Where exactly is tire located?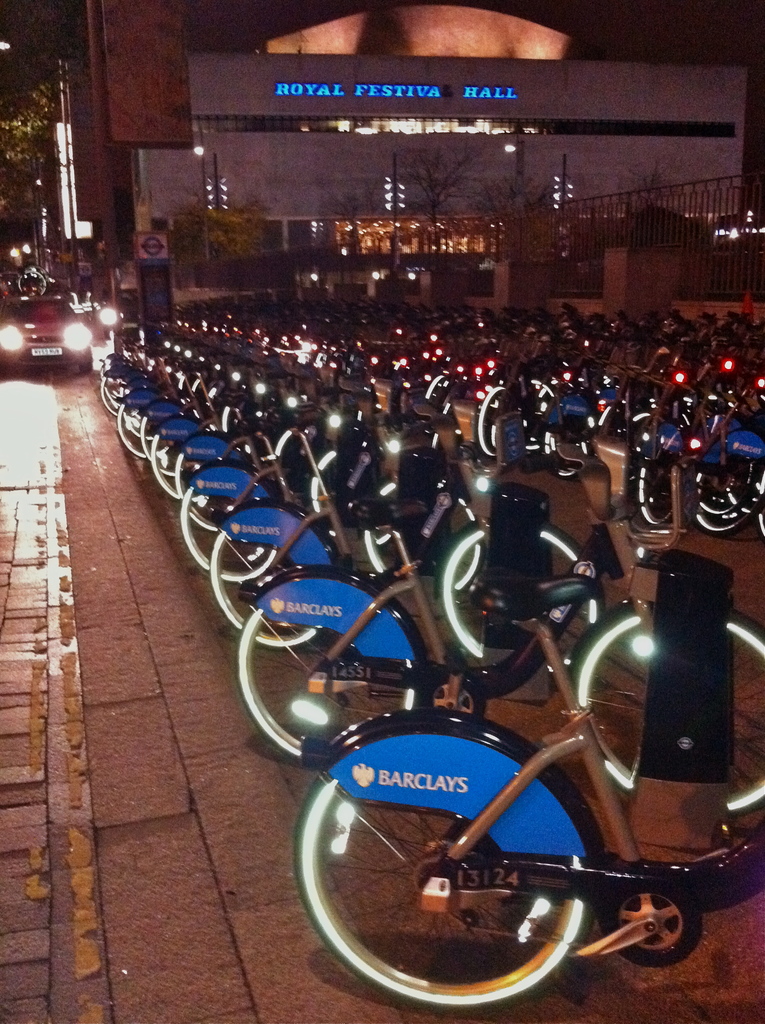
Its bounding box is {"x1": 421, "y1": 371, "x2": 455, "y2": 422}.
